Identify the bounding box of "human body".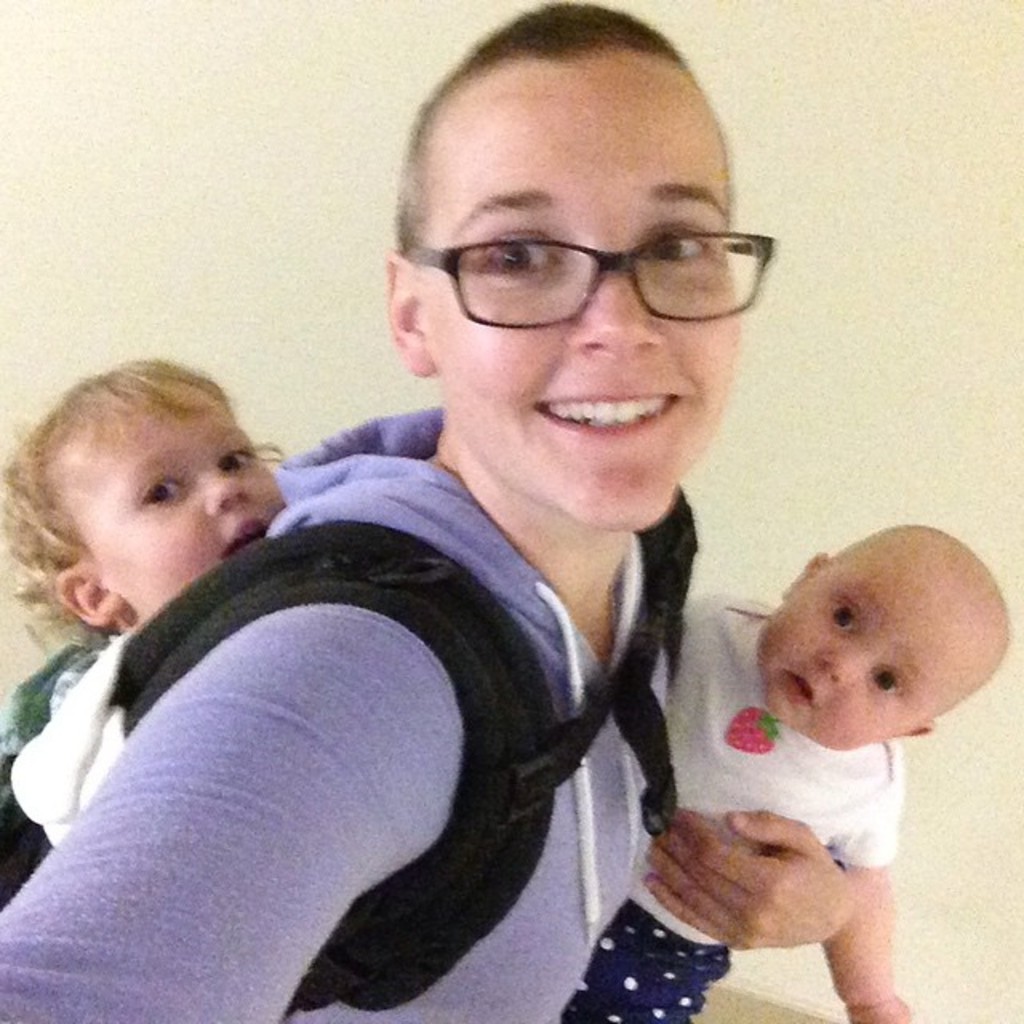
detection(0, 400, 698, 1022).
